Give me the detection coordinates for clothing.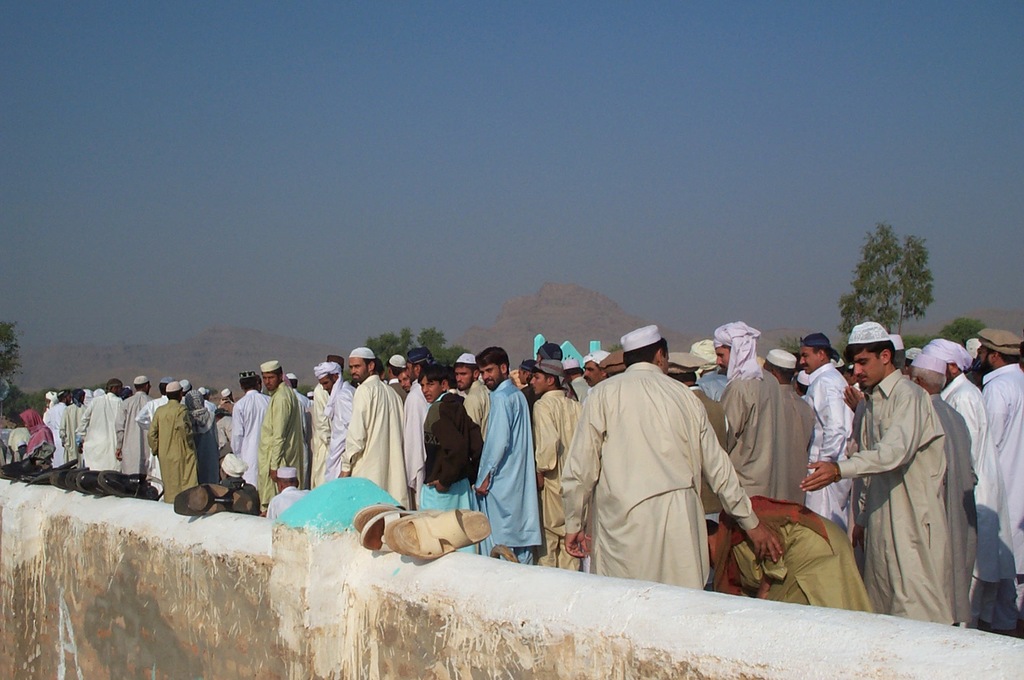
crop(340, 374, 408, 508).
